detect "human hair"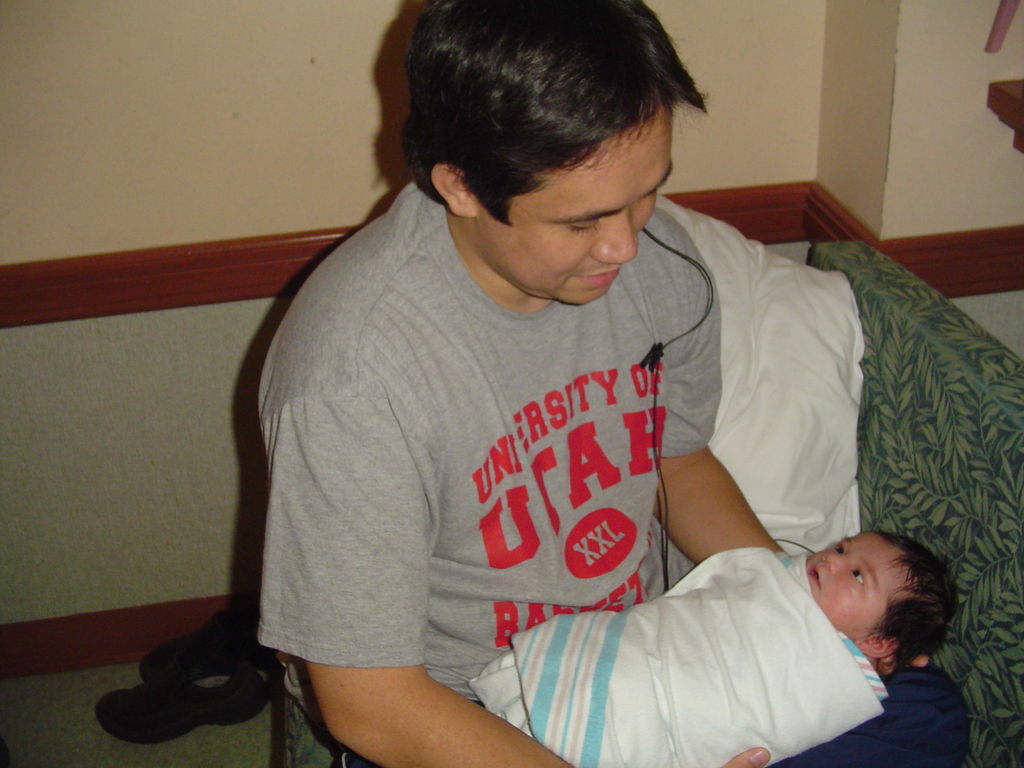
Rect(394, 0, 692, 237)
